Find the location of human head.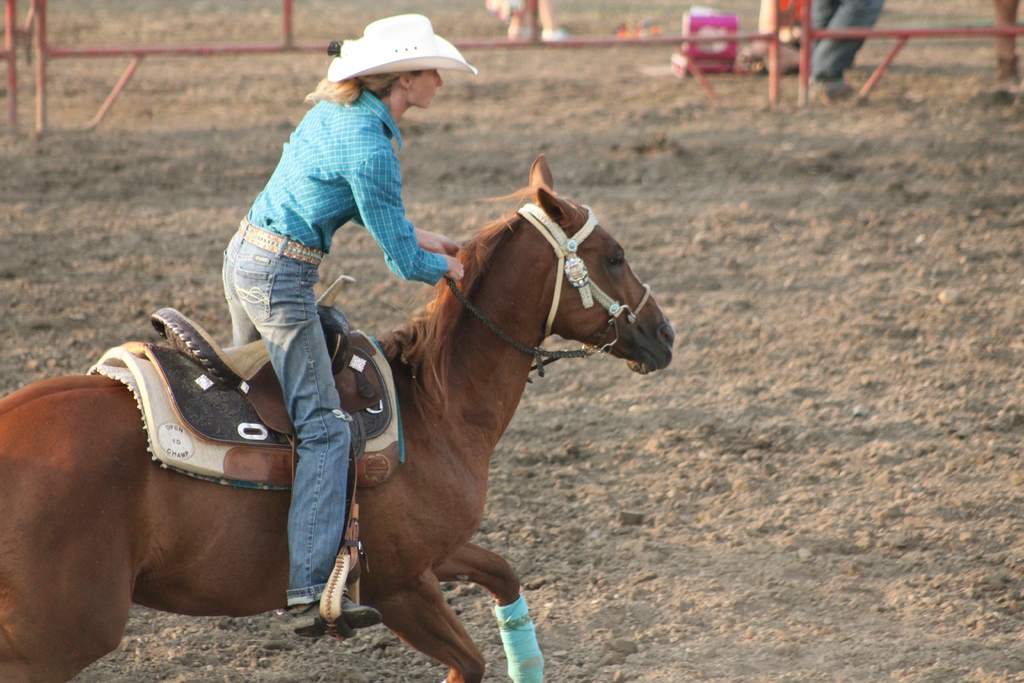
Location: bbox=(348, 59, 448, 109).
